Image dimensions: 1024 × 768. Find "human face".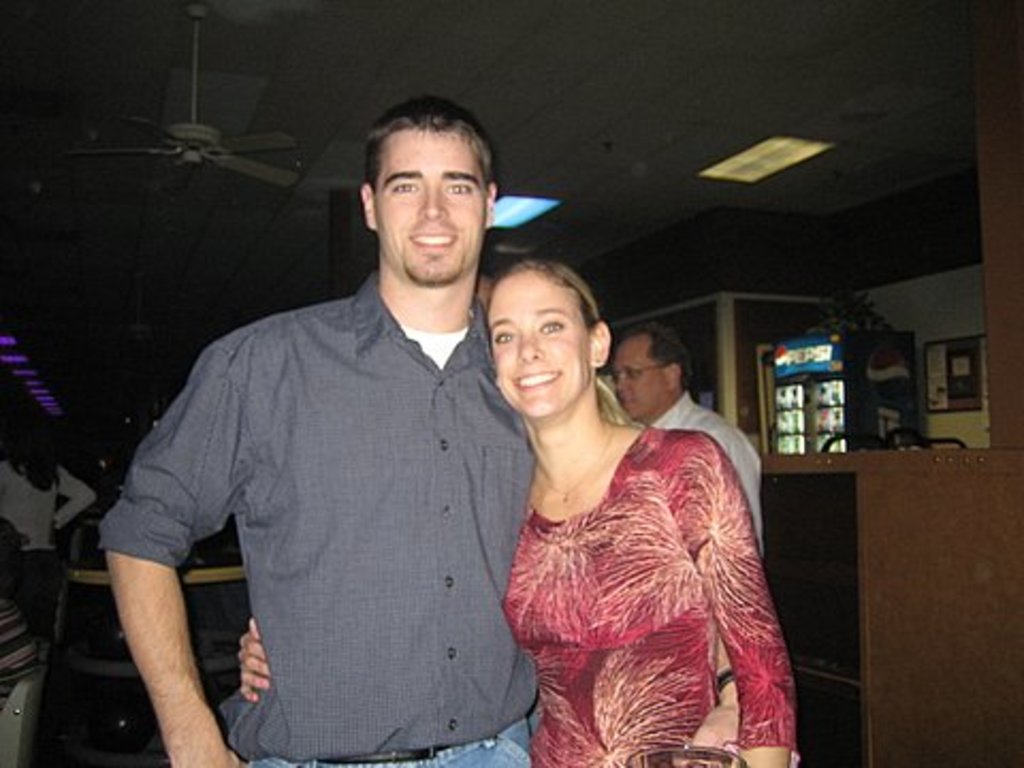
left=484, top=273, right=587, bottom=427.
